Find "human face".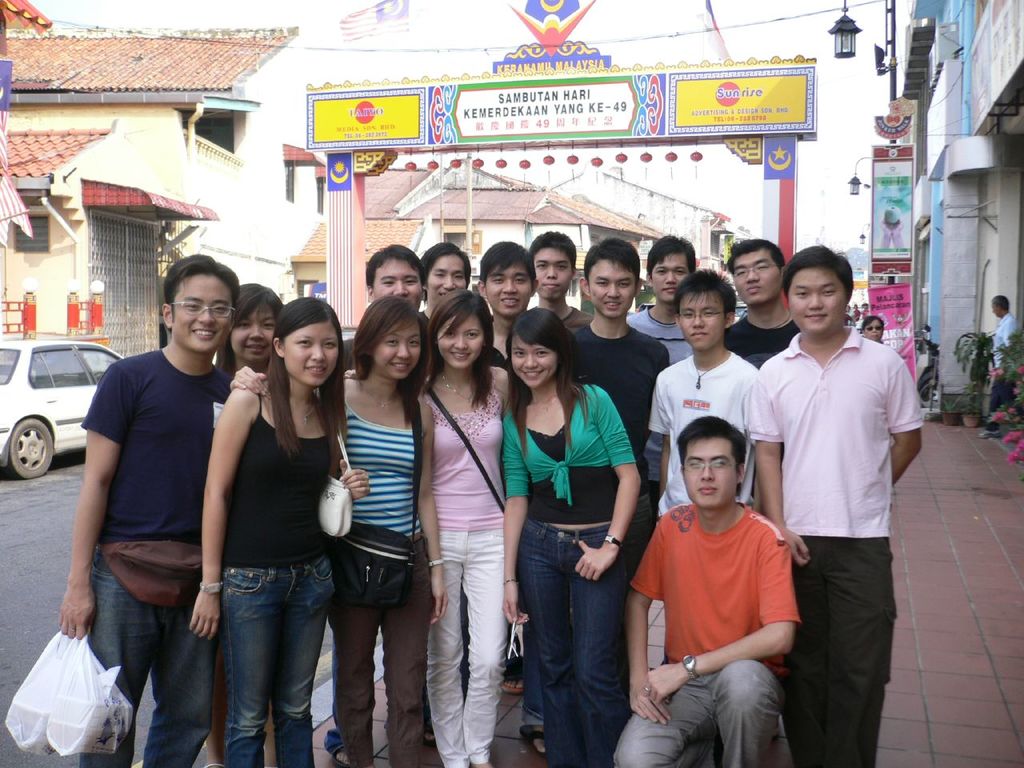
[421,253,469,302].
